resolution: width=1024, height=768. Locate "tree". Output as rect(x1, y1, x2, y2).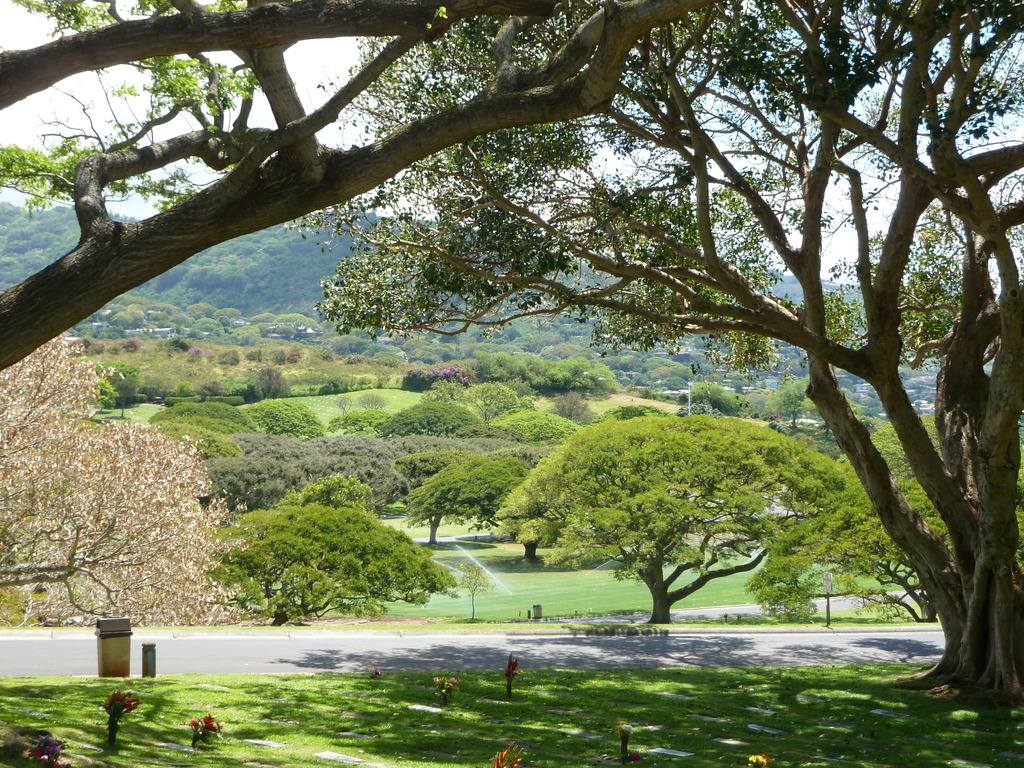
rect(518, 380, 801, 625).
